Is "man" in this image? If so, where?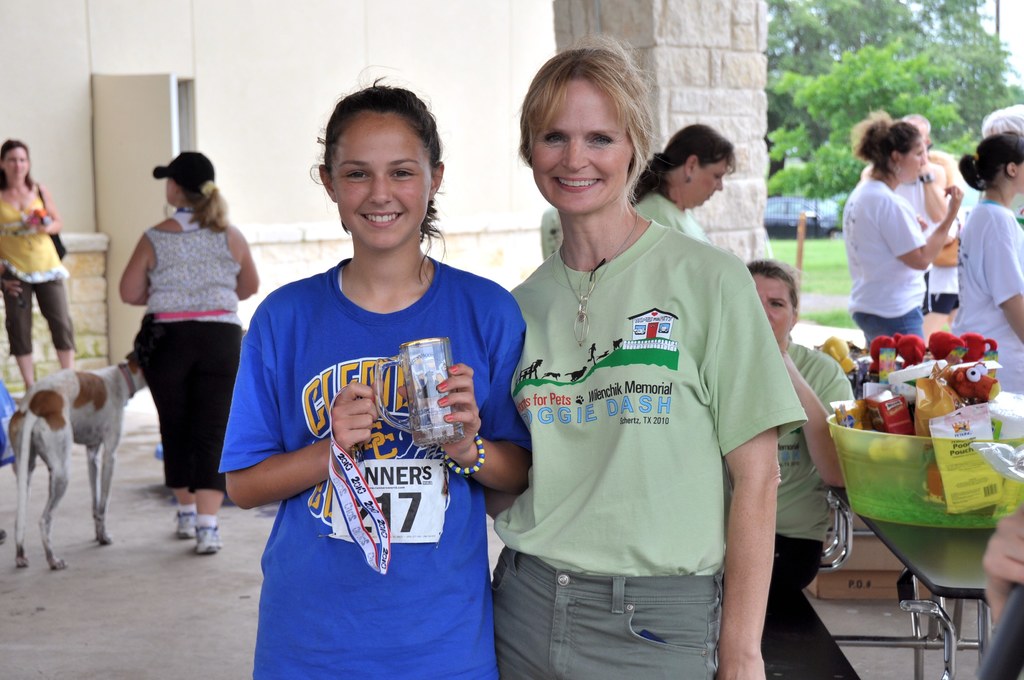
Yes, at <bbox>860, 111, 950, 234</bbox>.
